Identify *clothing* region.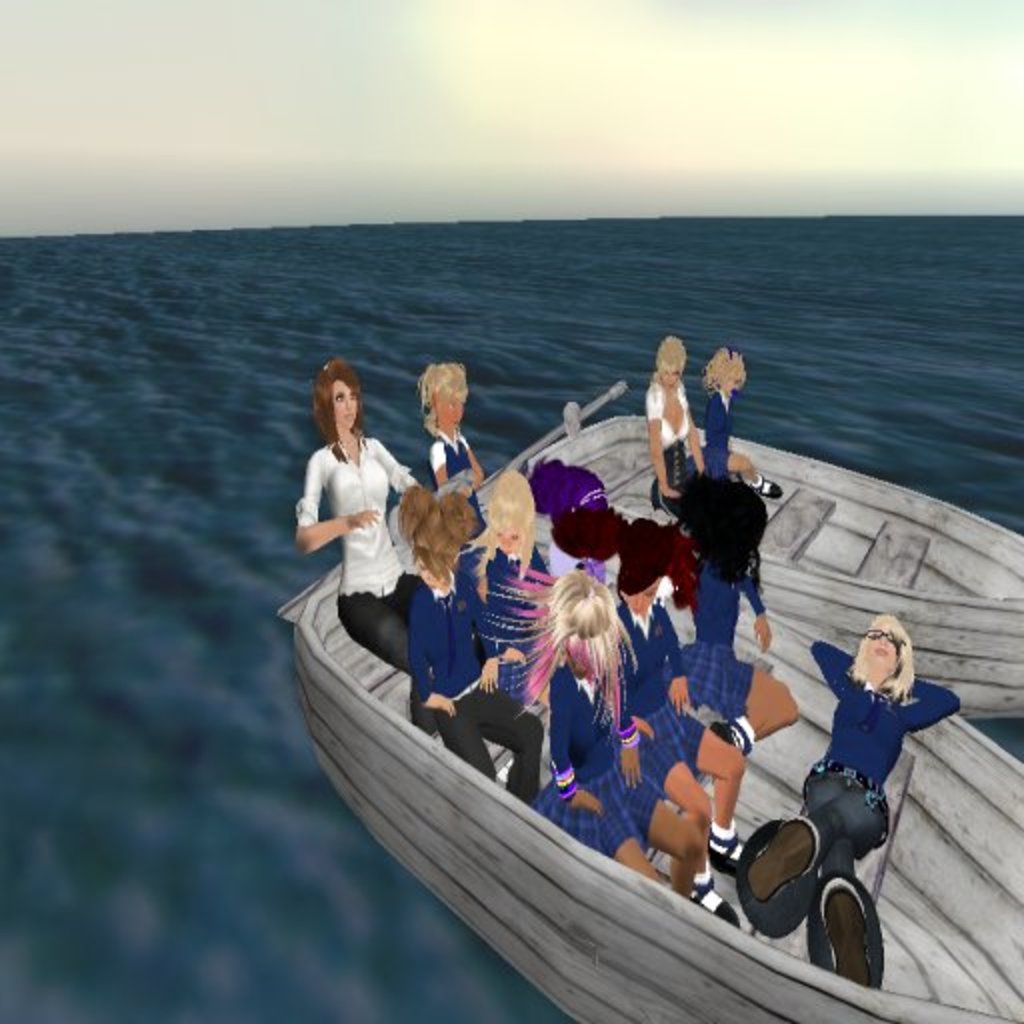
Region: Rect(296, 438, 436, 680).
